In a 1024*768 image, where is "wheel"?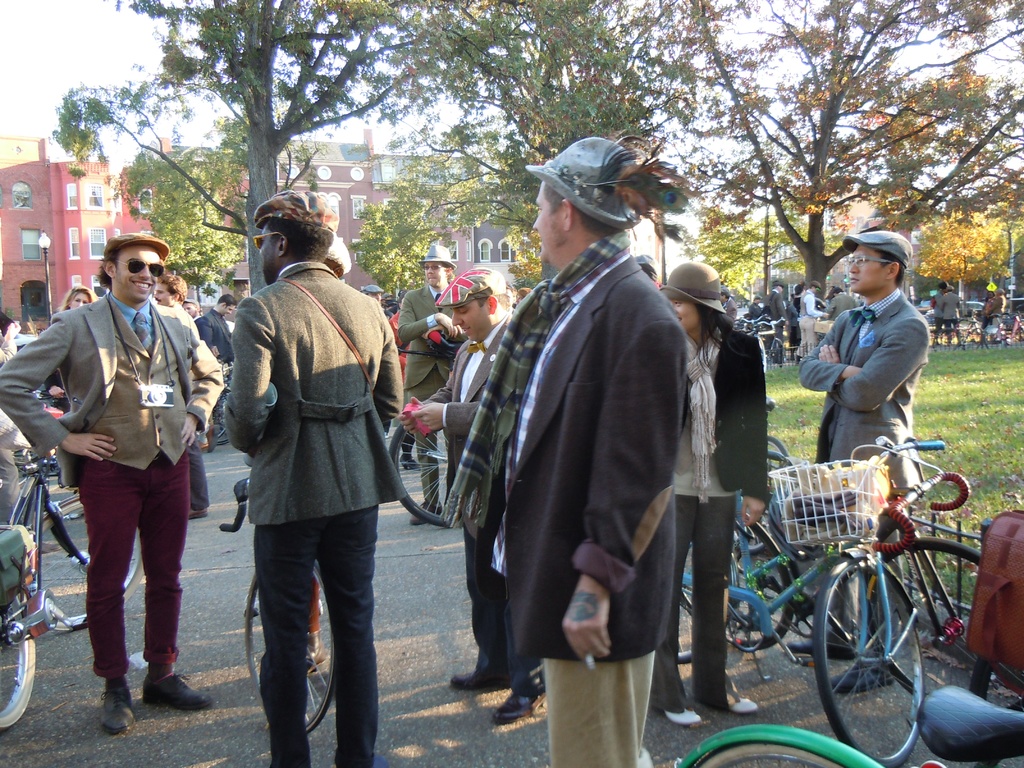
crop(677, 520, 795, 651).
